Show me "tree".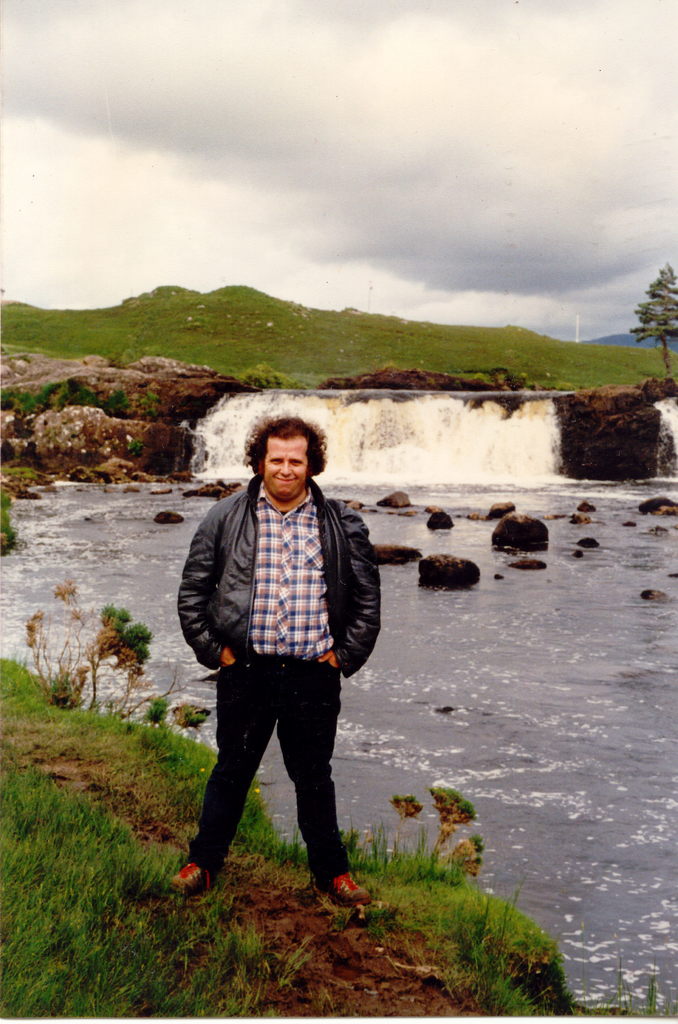
"tree" is here: 636/259/677/390.
